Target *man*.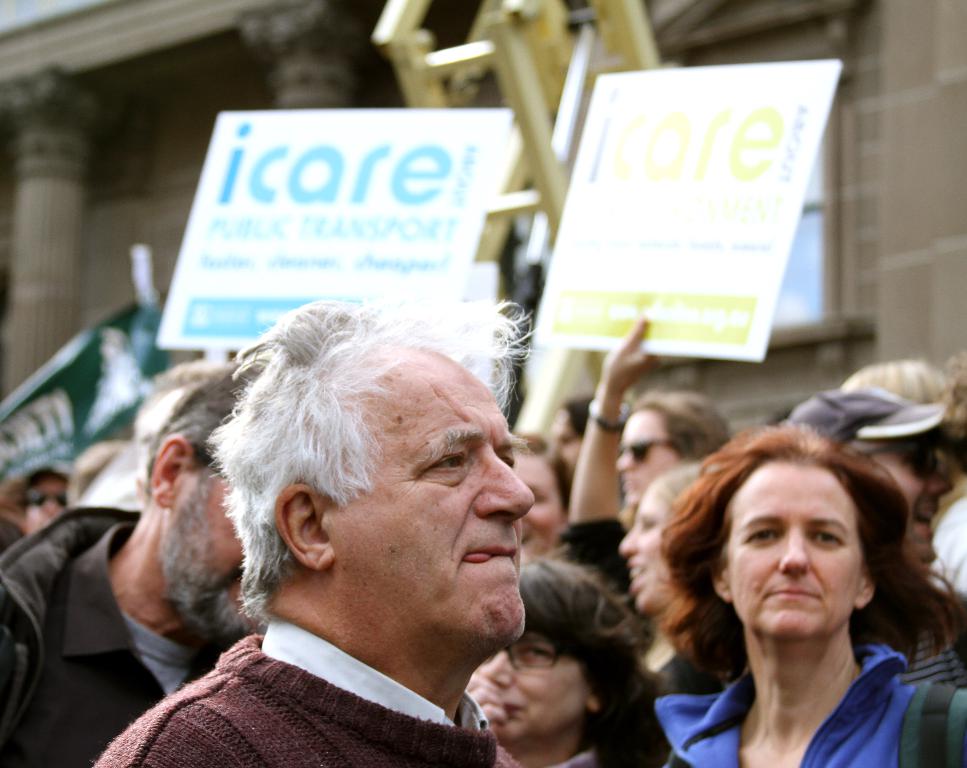
Target region: 0:461:69:530.
